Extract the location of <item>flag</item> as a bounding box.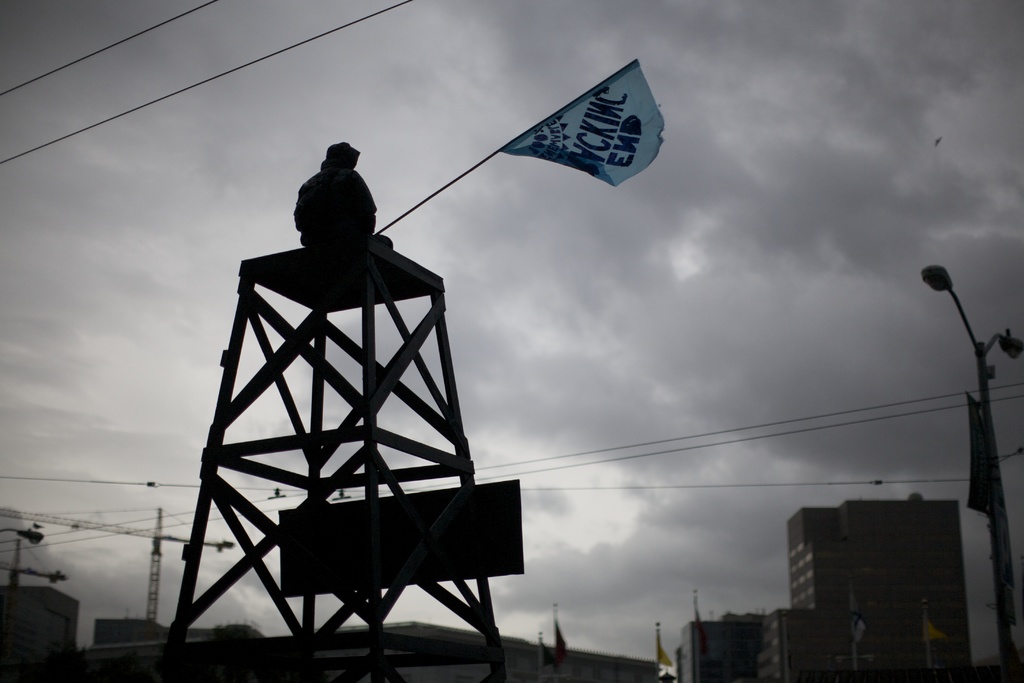
x1=650 y1=616 x2=675 y2=677.
